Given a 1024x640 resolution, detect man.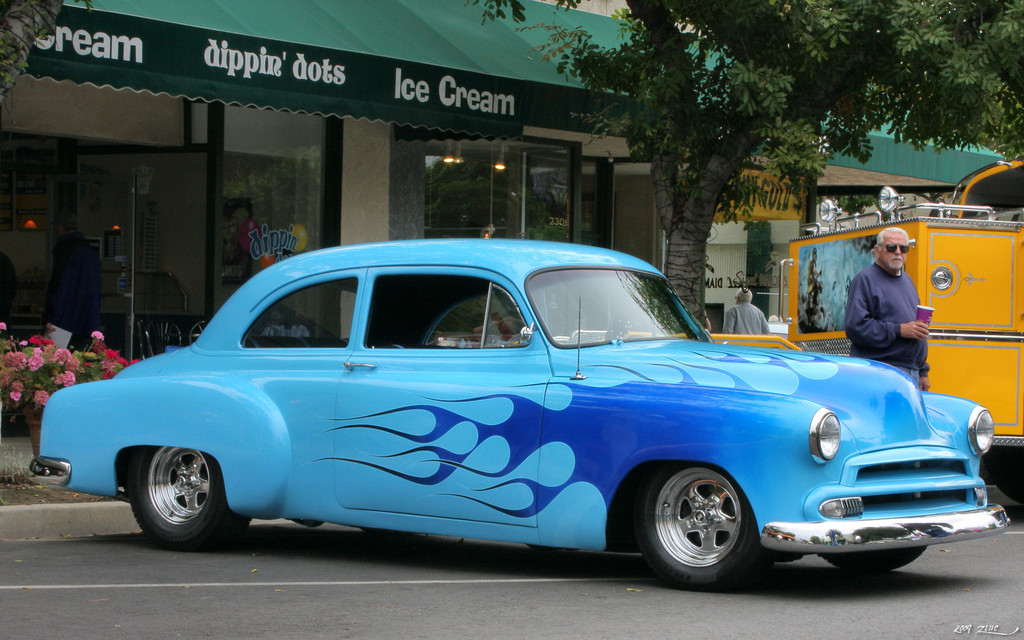
[x1=842, y1=214, x2=927, y2=396].
